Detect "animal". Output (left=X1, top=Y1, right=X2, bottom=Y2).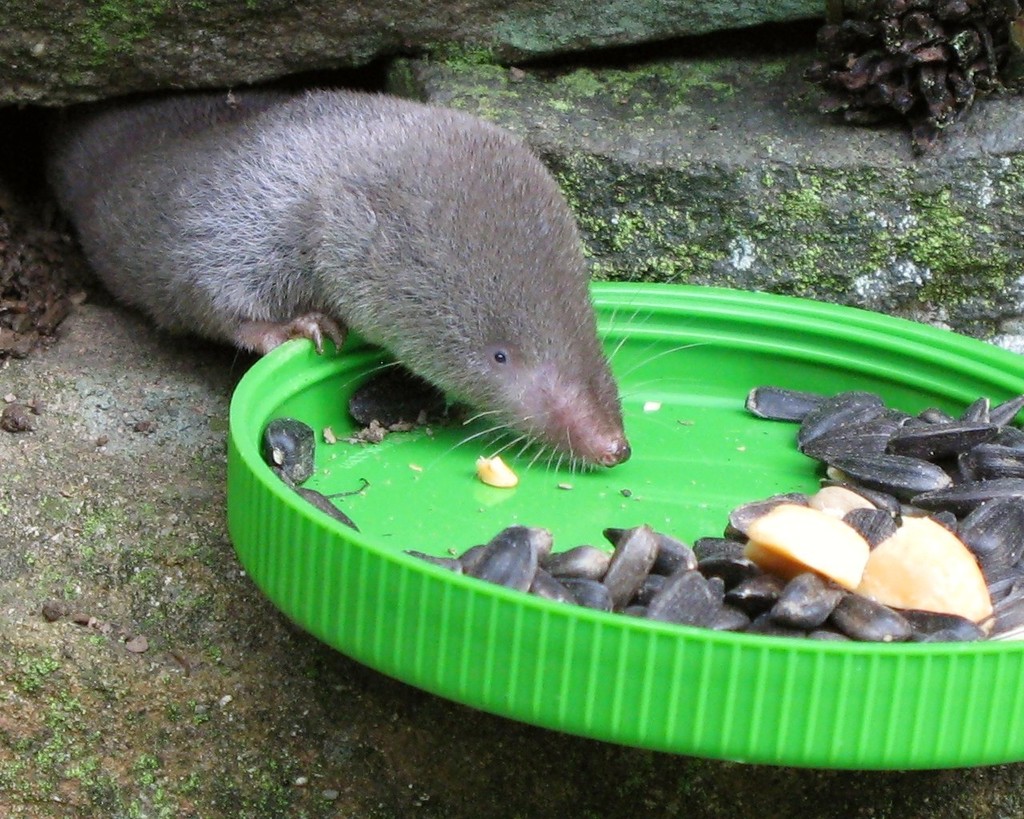
(left=43, top=90, right=714, bottom=469).
